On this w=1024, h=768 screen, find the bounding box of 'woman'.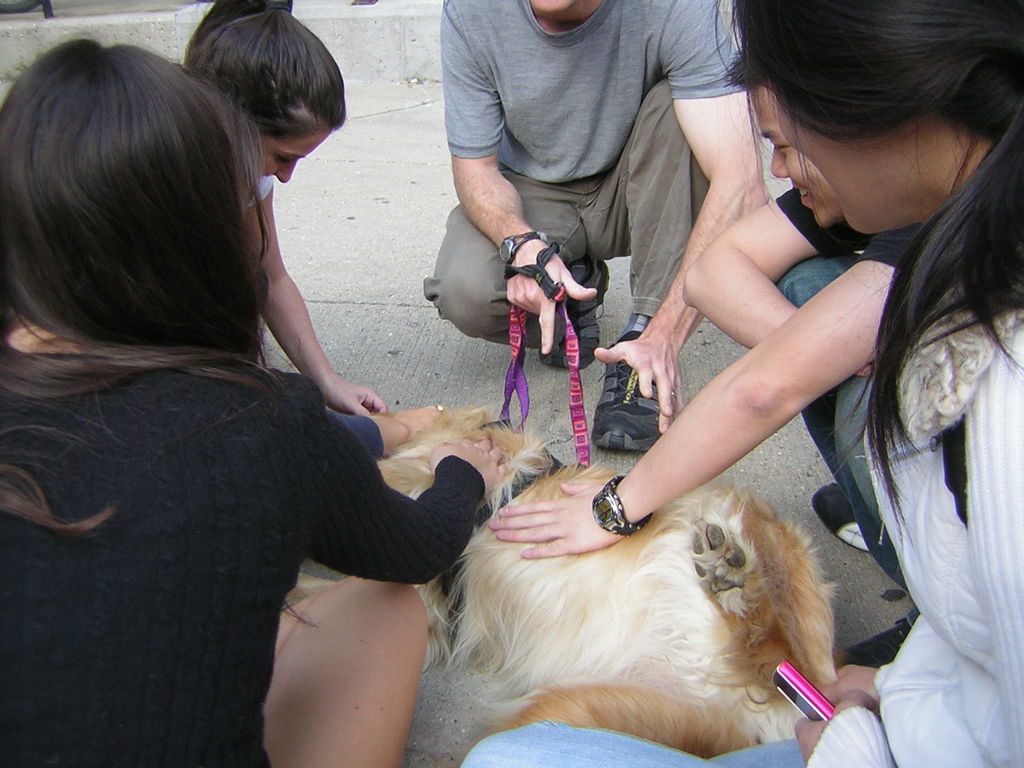
Bounding box: 460,0,1023,766.
